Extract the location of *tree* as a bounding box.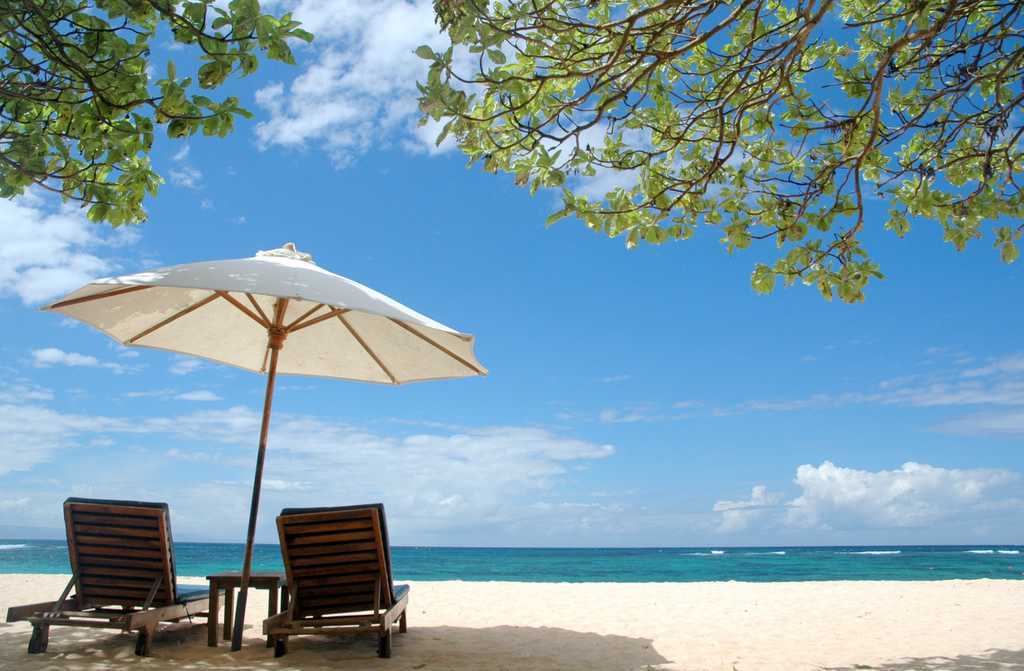
box(0, 0, 318, 282).
